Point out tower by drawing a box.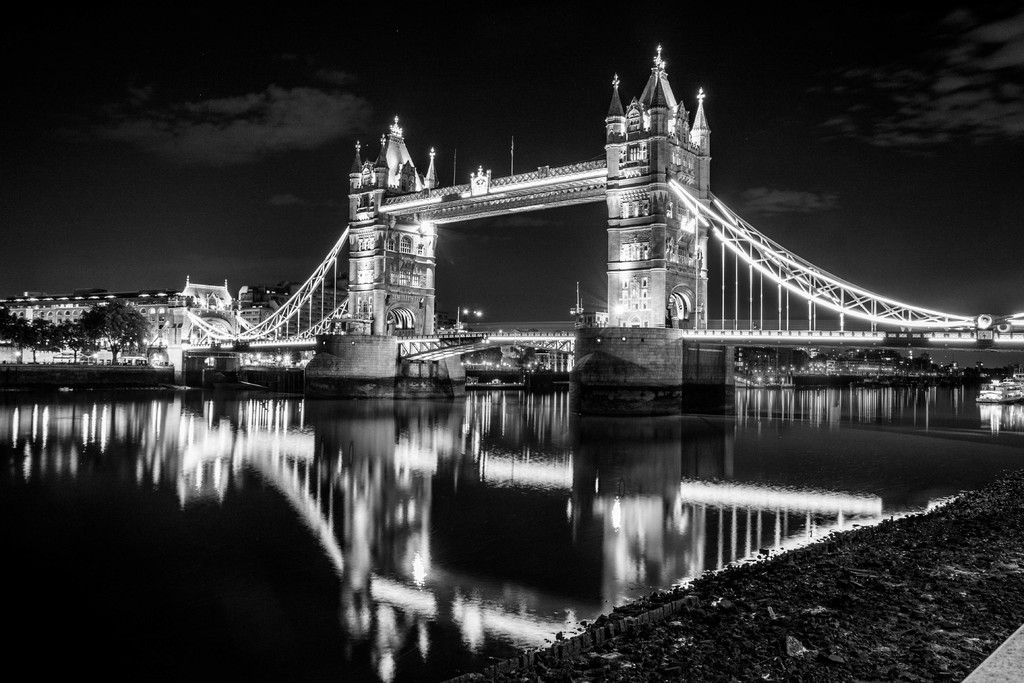
169 101 1014 387.
